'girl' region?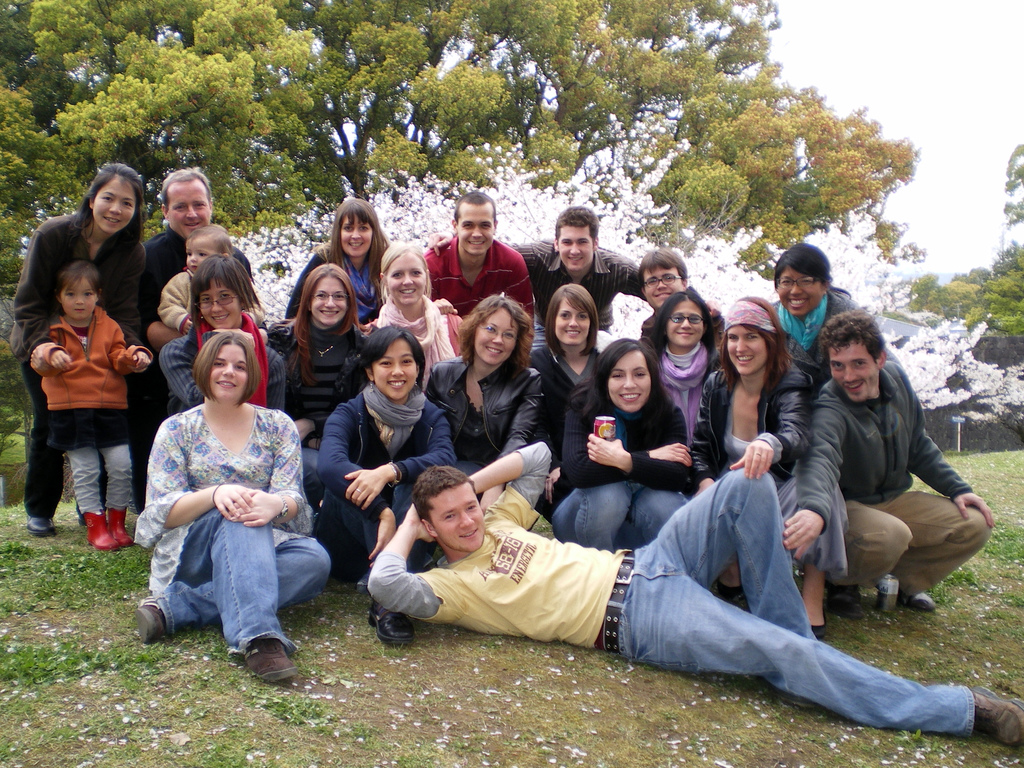
(x1=694, y1=292, x2=847, y2=642)
